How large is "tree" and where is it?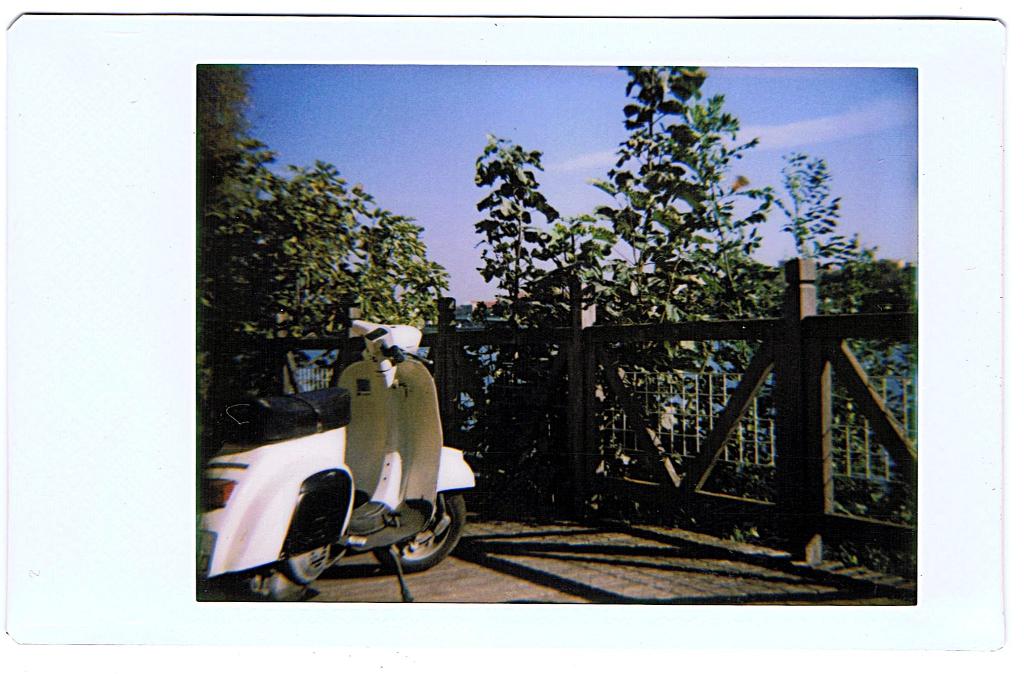
Bounding box: 193, 60, 449, 399.
